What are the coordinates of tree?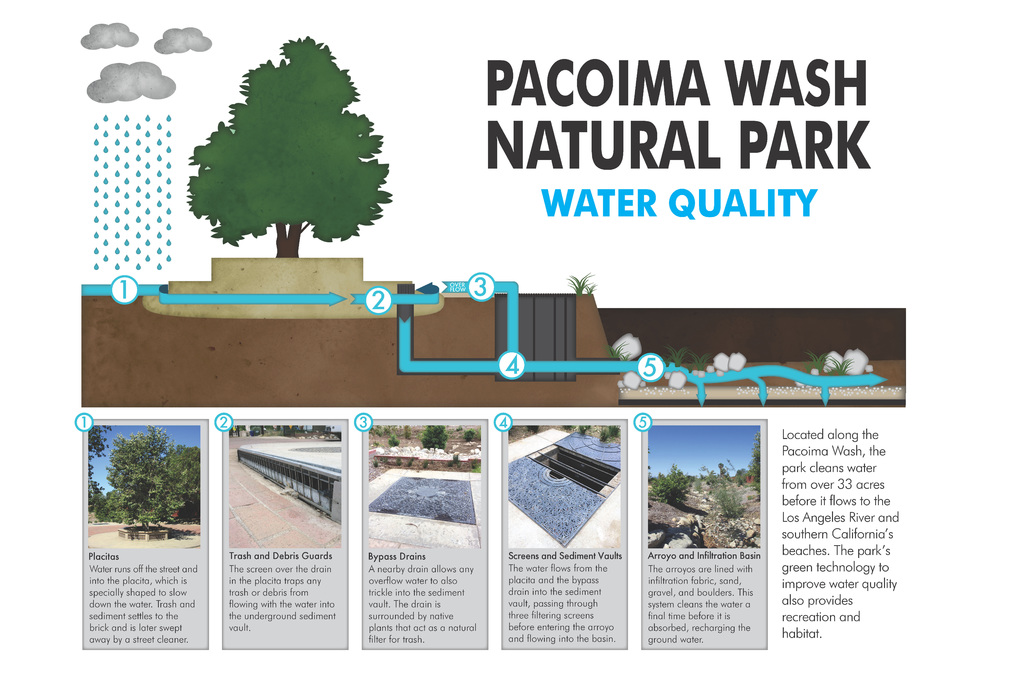
(178, 28, 392, 258).
